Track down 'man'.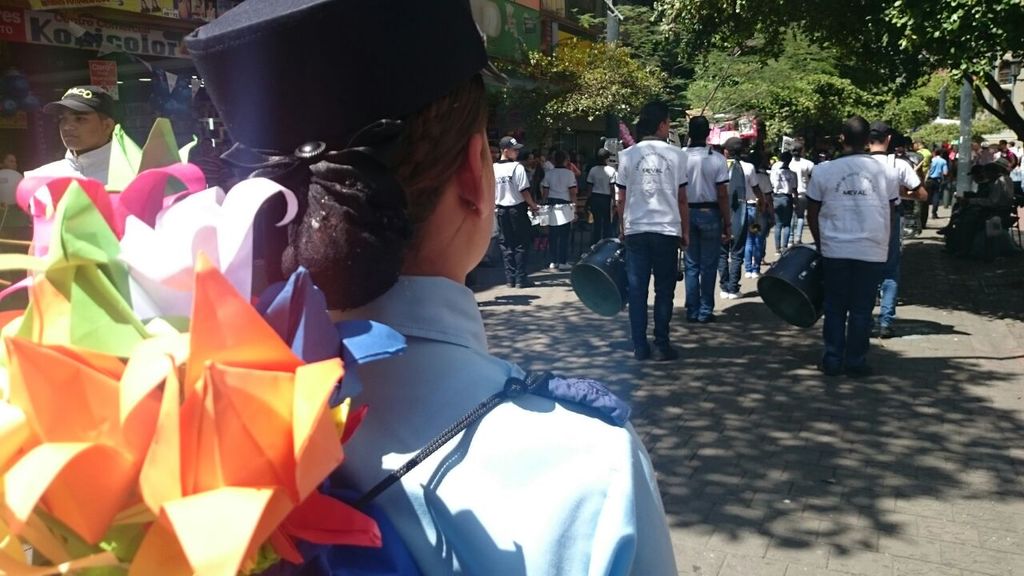
Tracked to 485:134:524:282.
